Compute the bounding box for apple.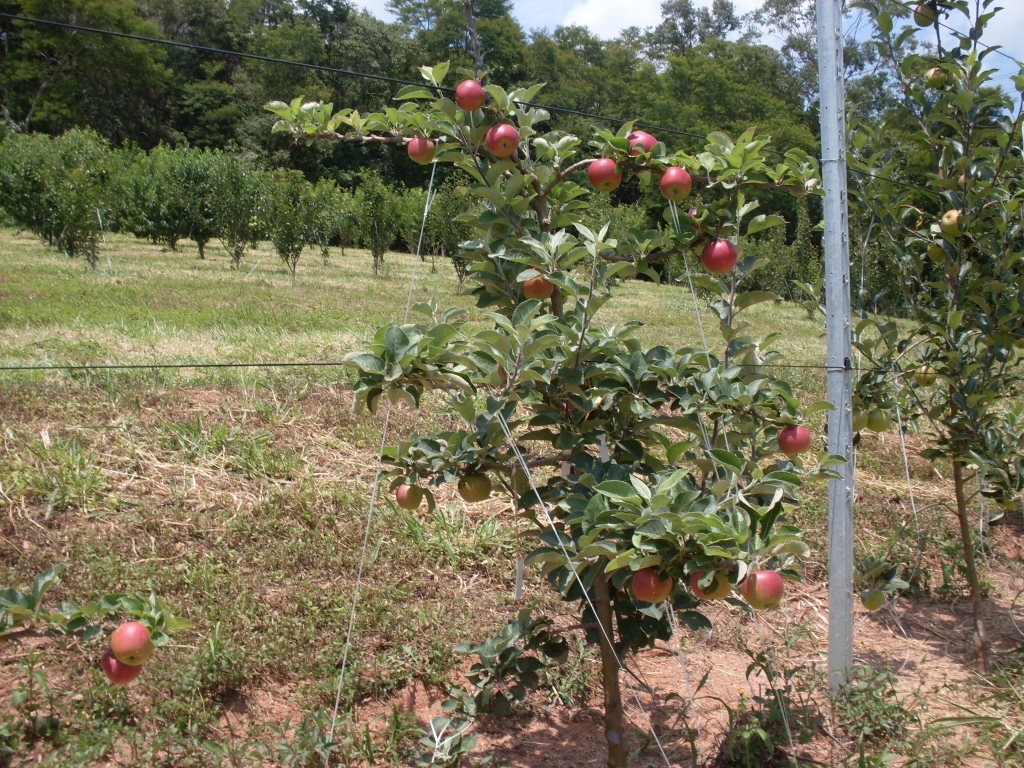
BBox(914, 364, 939, 387).
